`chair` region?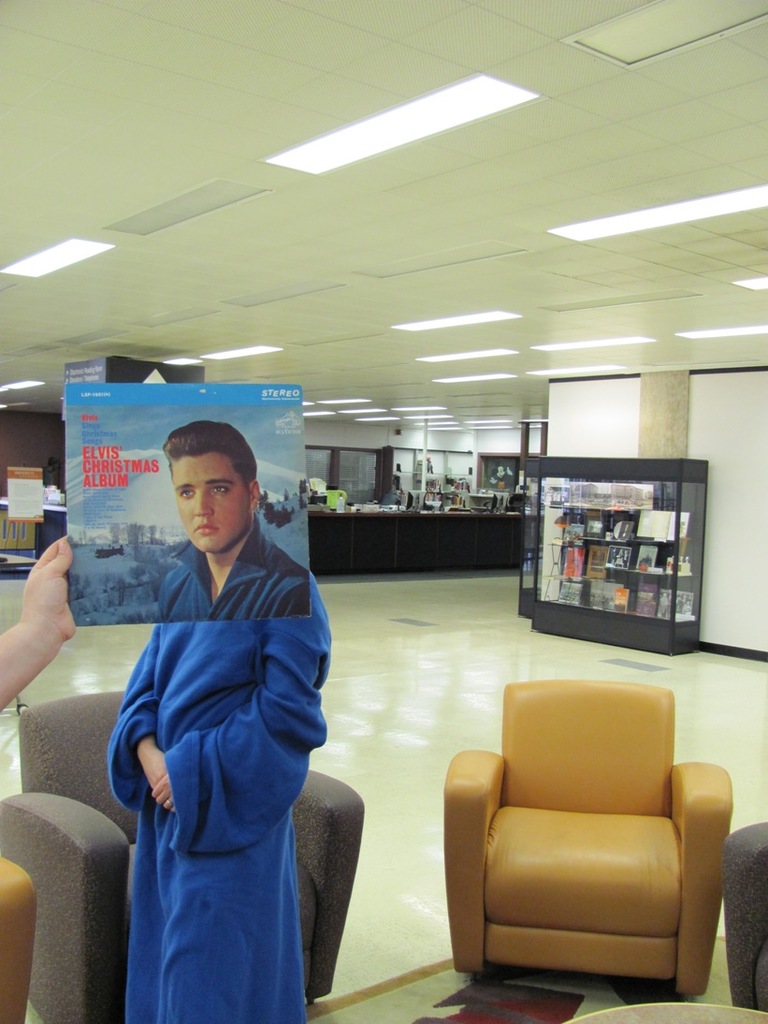
detection(0, 849, 35, 1022)
